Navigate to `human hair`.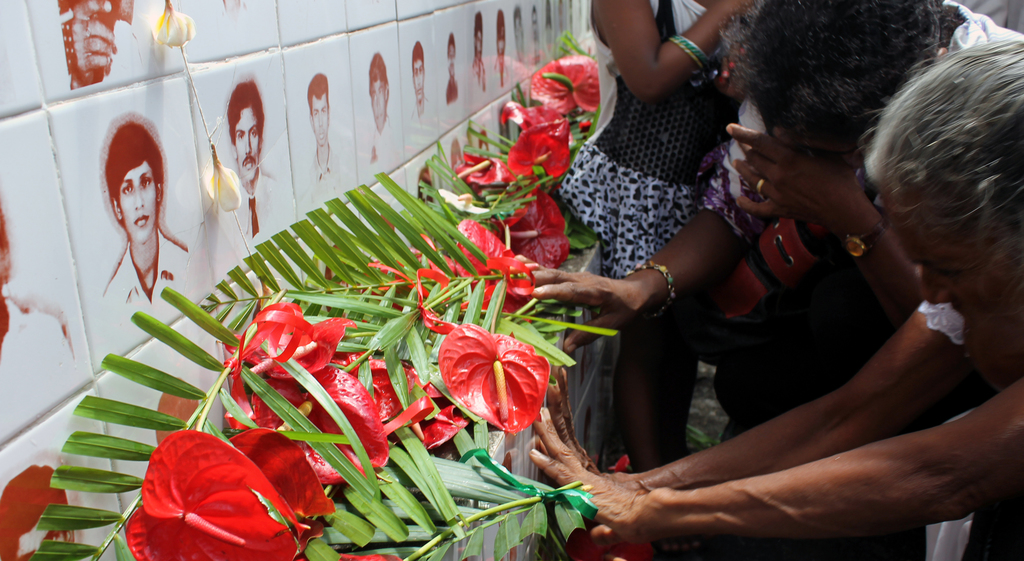
Navigation target: <box>371,53,394,99</box>.
